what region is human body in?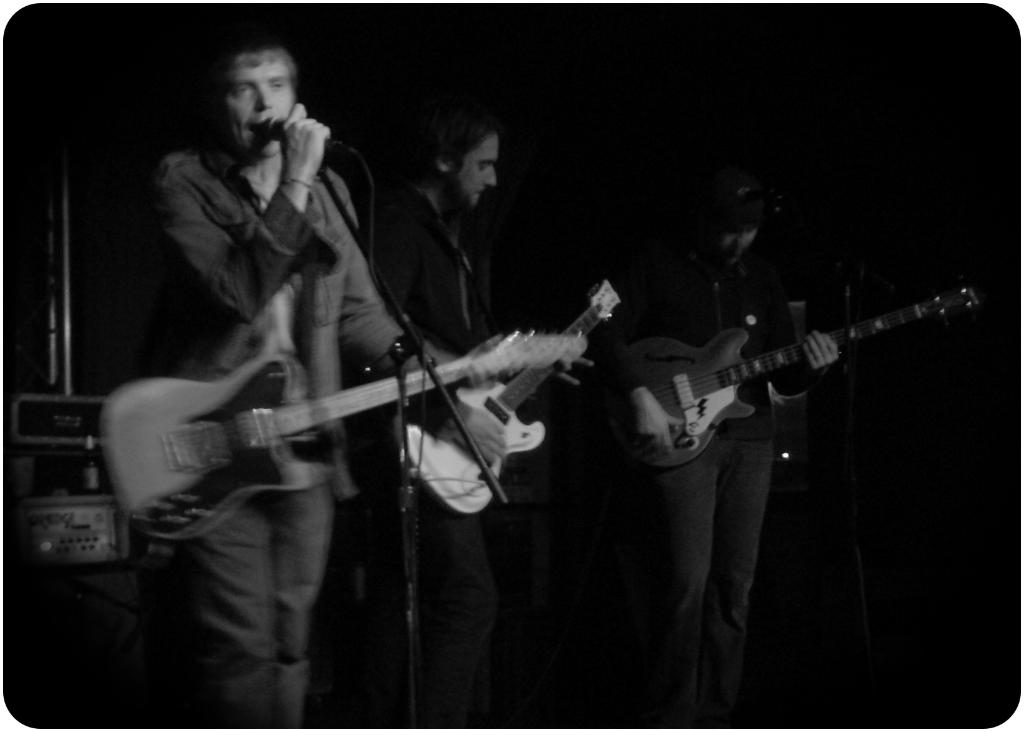
select_region(106, 4, 440, 712).
